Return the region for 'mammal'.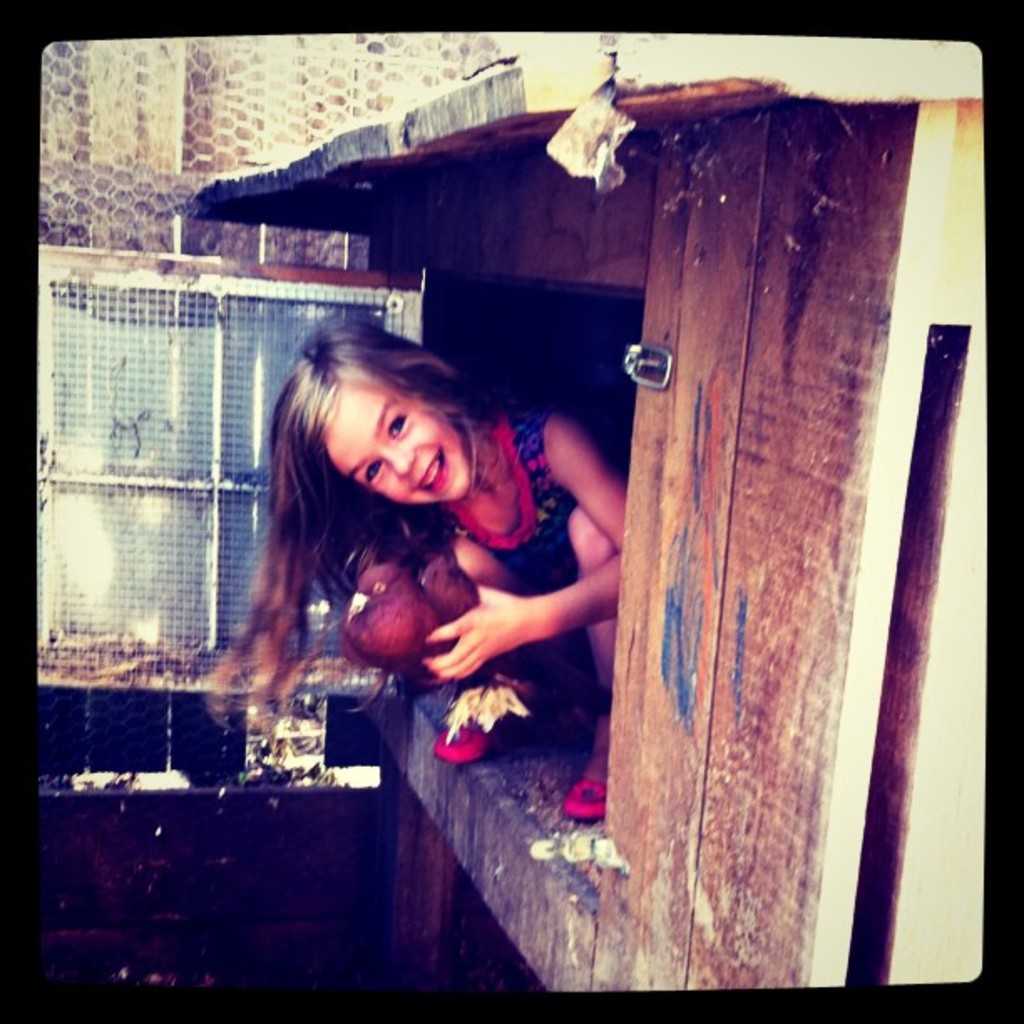
bbox=(177, 346, 597, 746).
